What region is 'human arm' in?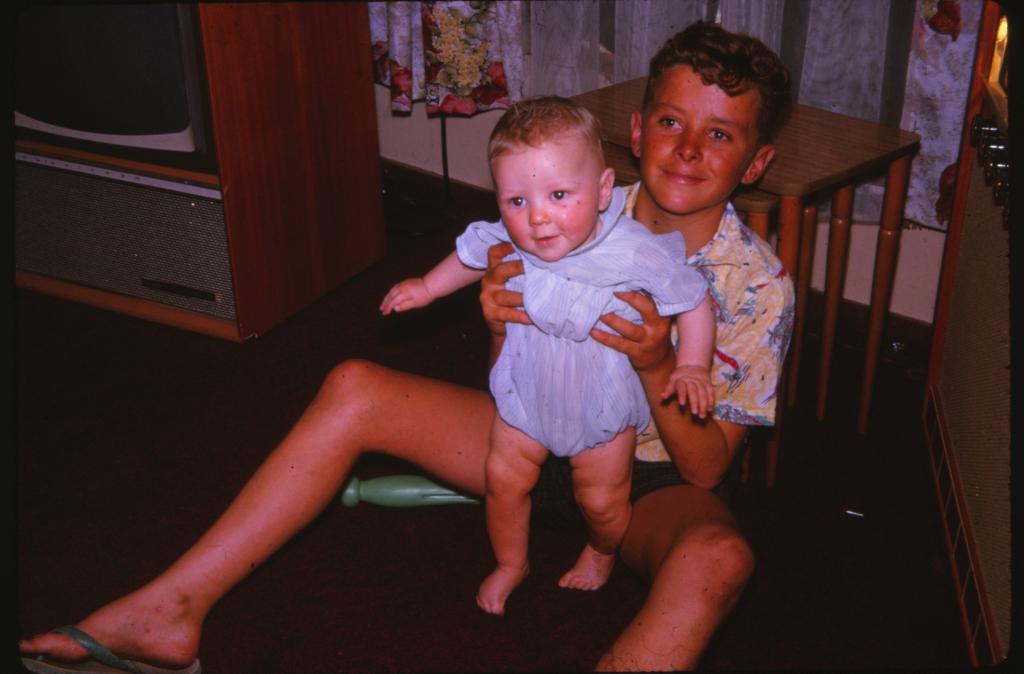
bbox(627, 233, 716, 417).
